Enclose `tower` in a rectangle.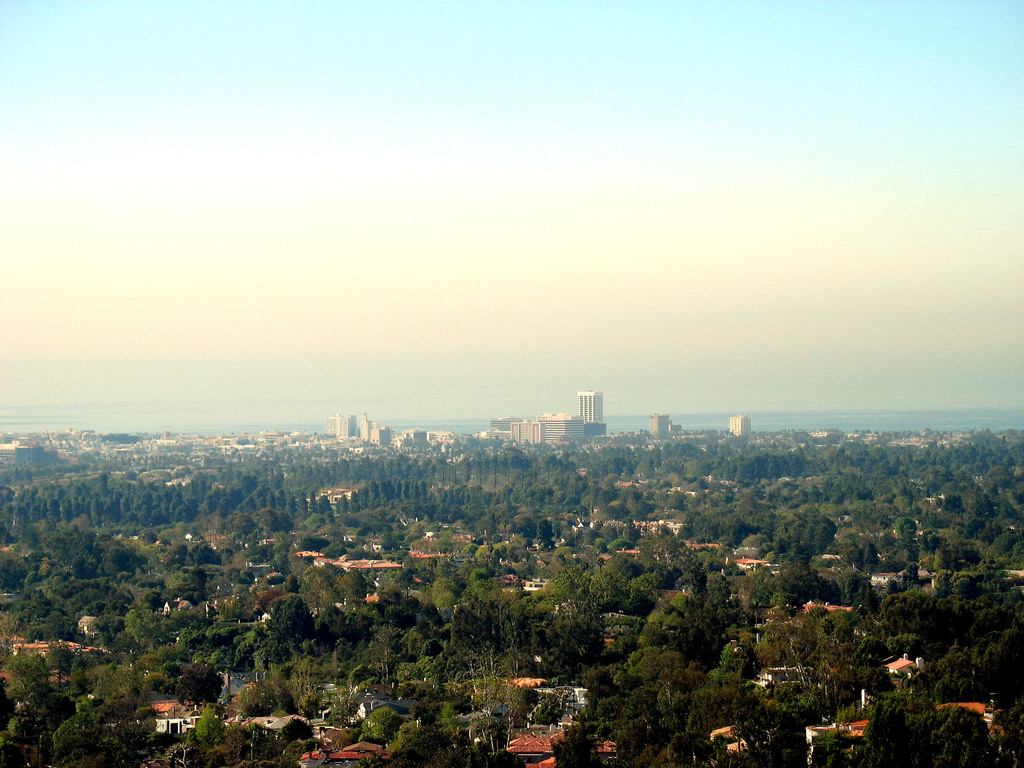
detection(575, 383, 606, 430).
